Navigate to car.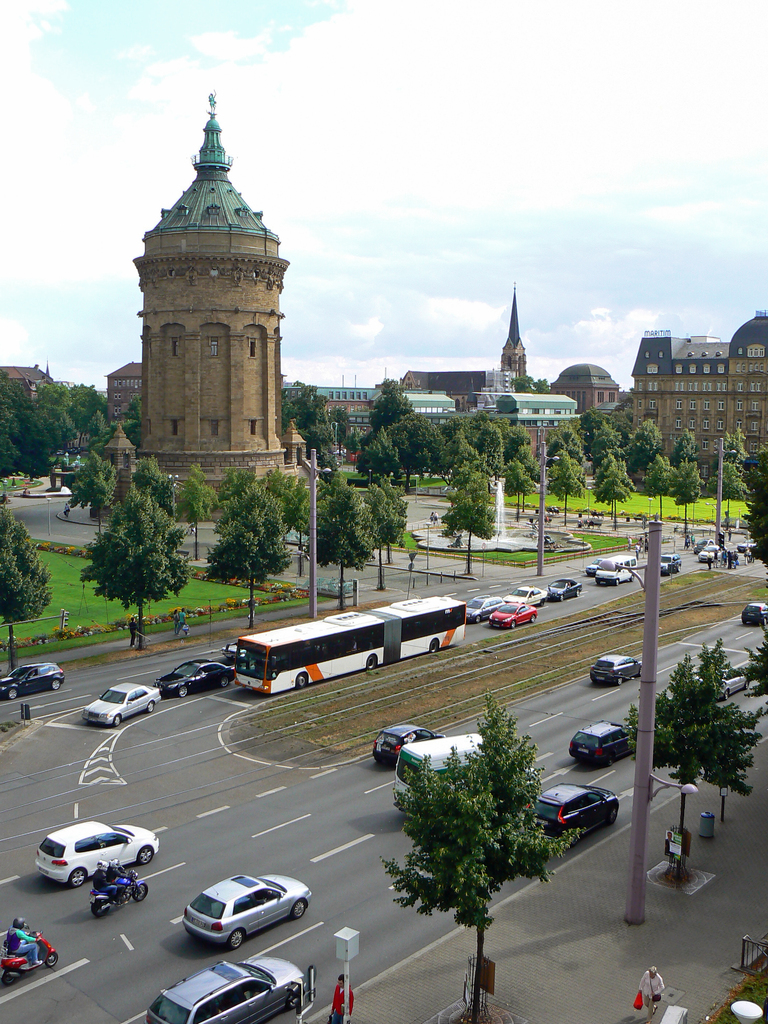
Navigation target: <region>374, 724, 442, 767</region>.
